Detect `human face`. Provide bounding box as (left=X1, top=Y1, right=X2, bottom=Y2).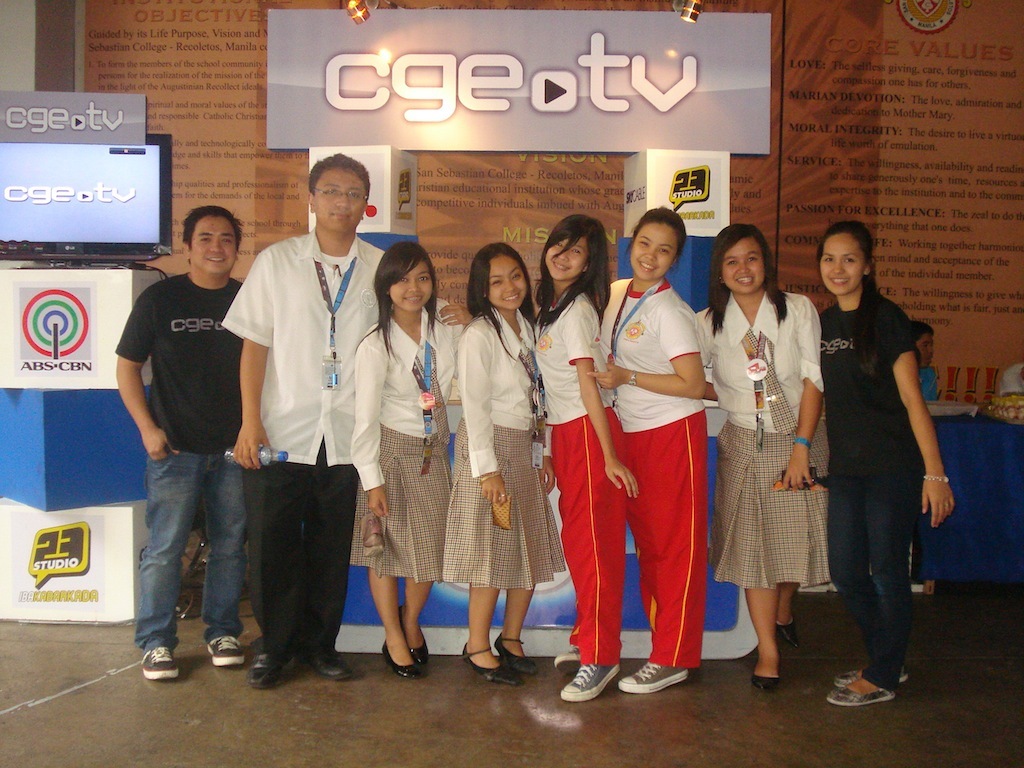
(left=720, top=236, right=767, bottom=295).
